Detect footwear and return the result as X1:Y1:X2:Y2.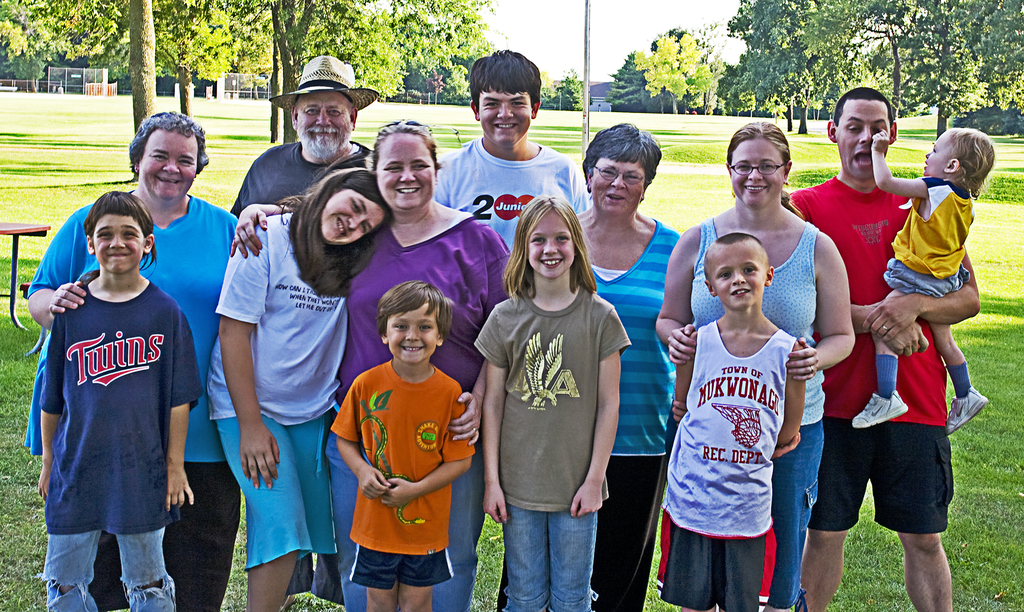
852:385:908:427.
